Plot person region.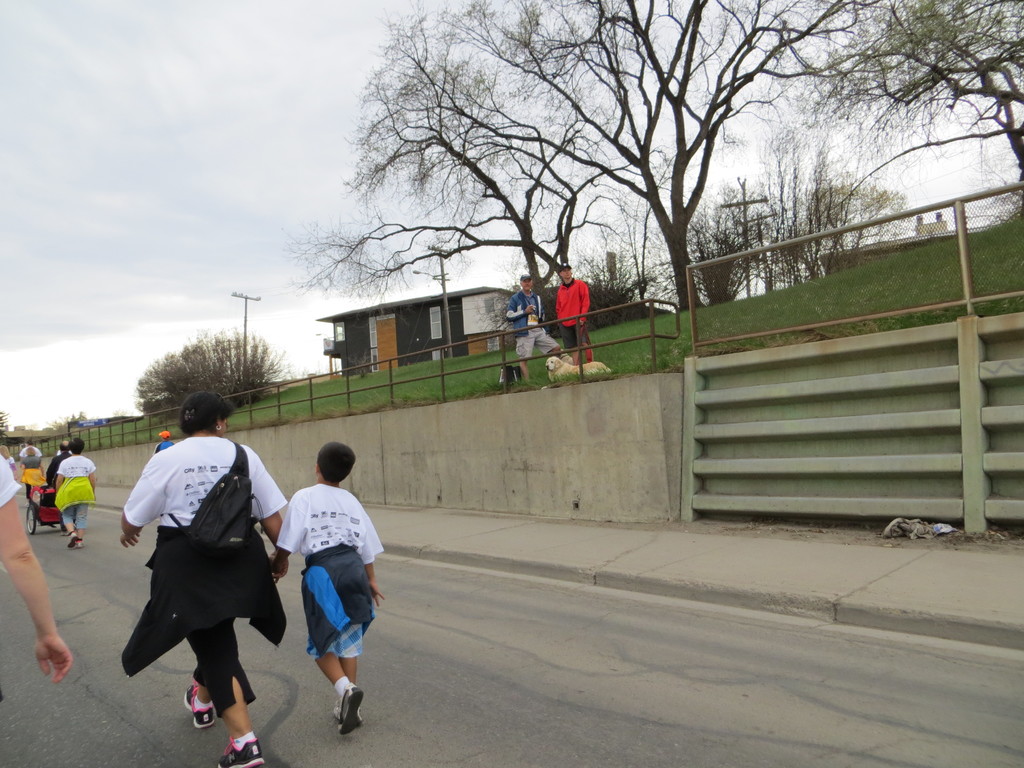
Plotted at bbox=[502, 271, 570, 384].
